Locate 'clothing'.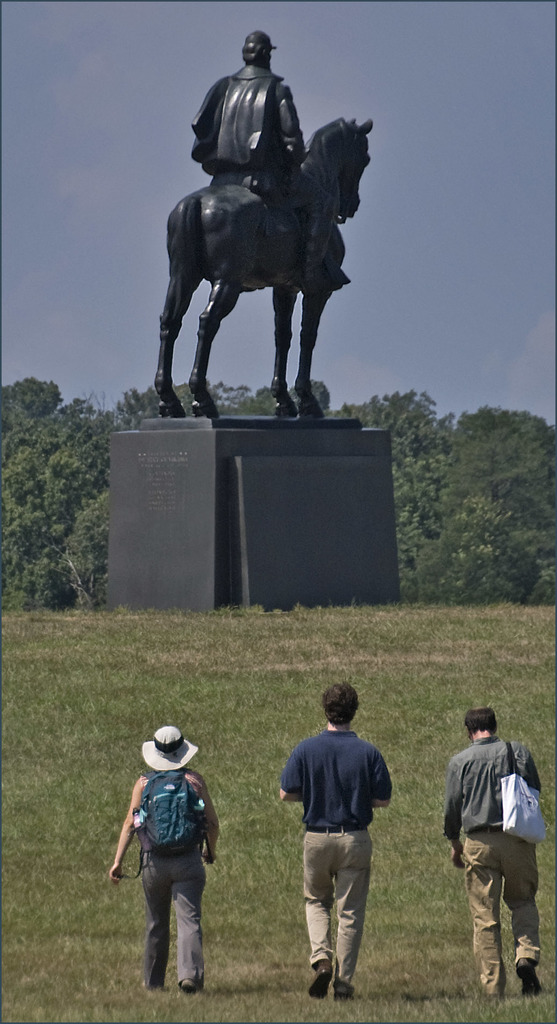
Bounding box: 273,734,392,981.
